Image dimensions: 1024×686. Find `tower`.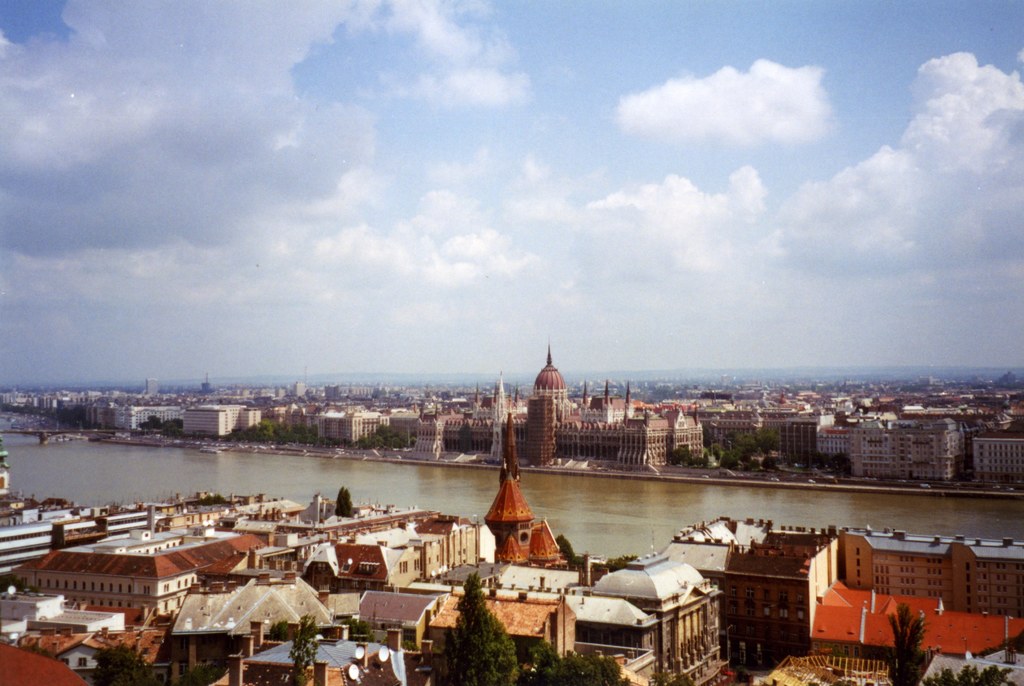
(526,512,566,559).
